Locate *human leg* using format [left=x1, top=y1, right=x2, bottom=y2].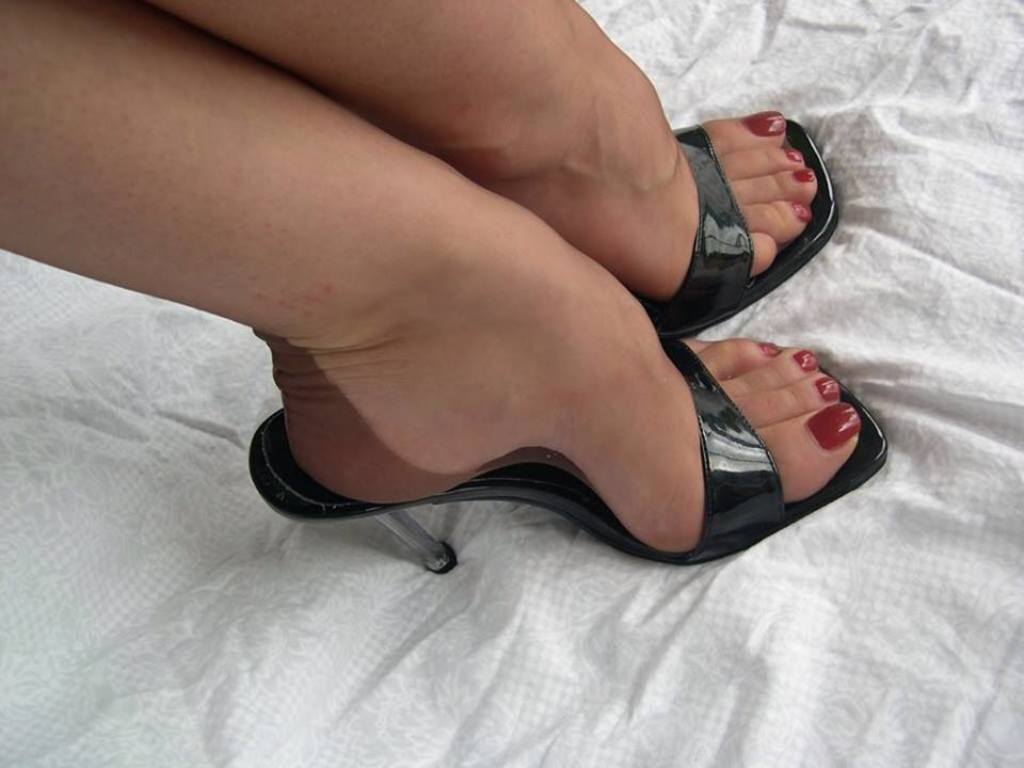
[left=0, top=0, right=885, bottom=572].
